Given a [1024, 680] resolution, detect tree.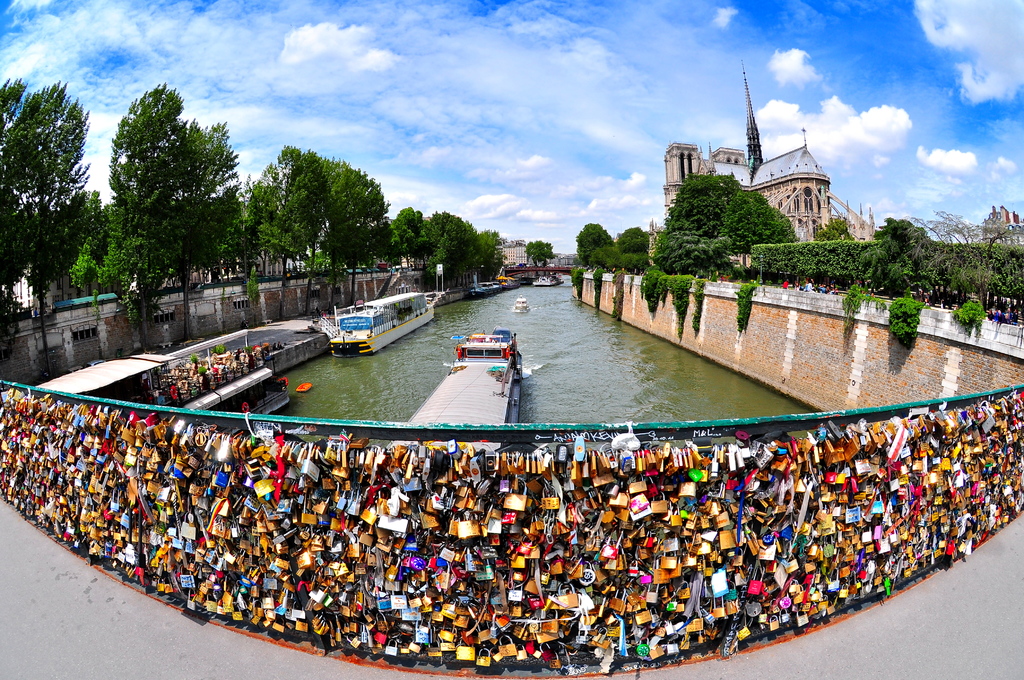
Rect(0, 75, 106, 341).
